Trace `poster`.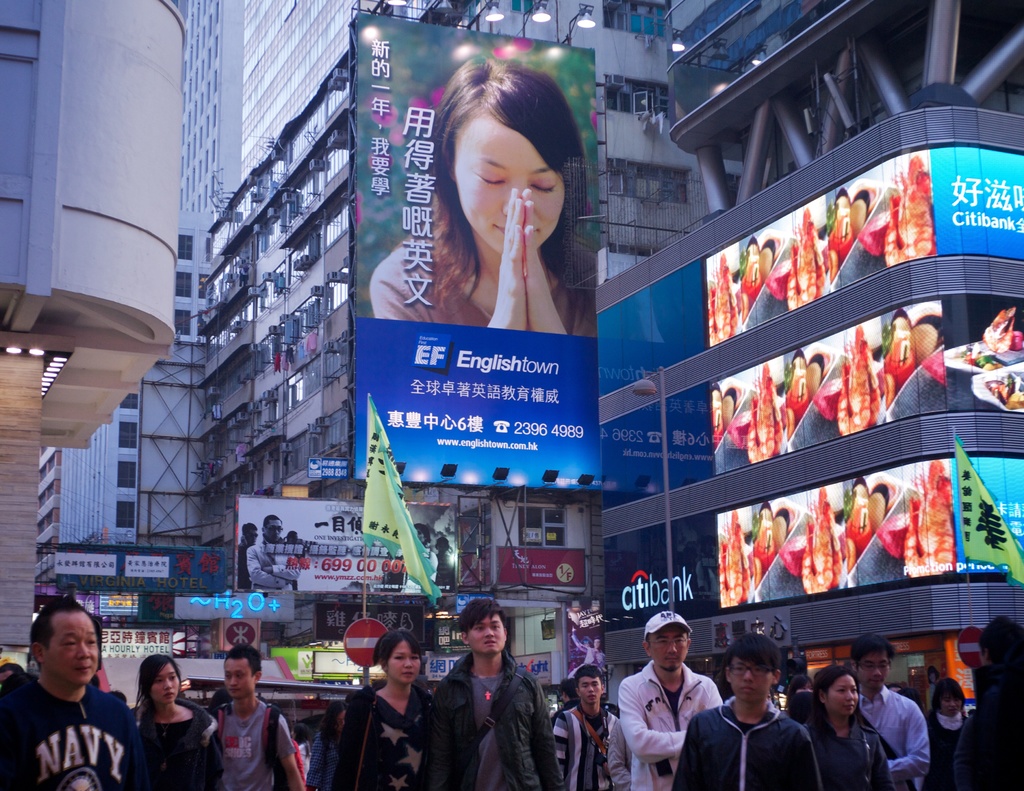
Traced to crop(709, 297, 1023, 474).
